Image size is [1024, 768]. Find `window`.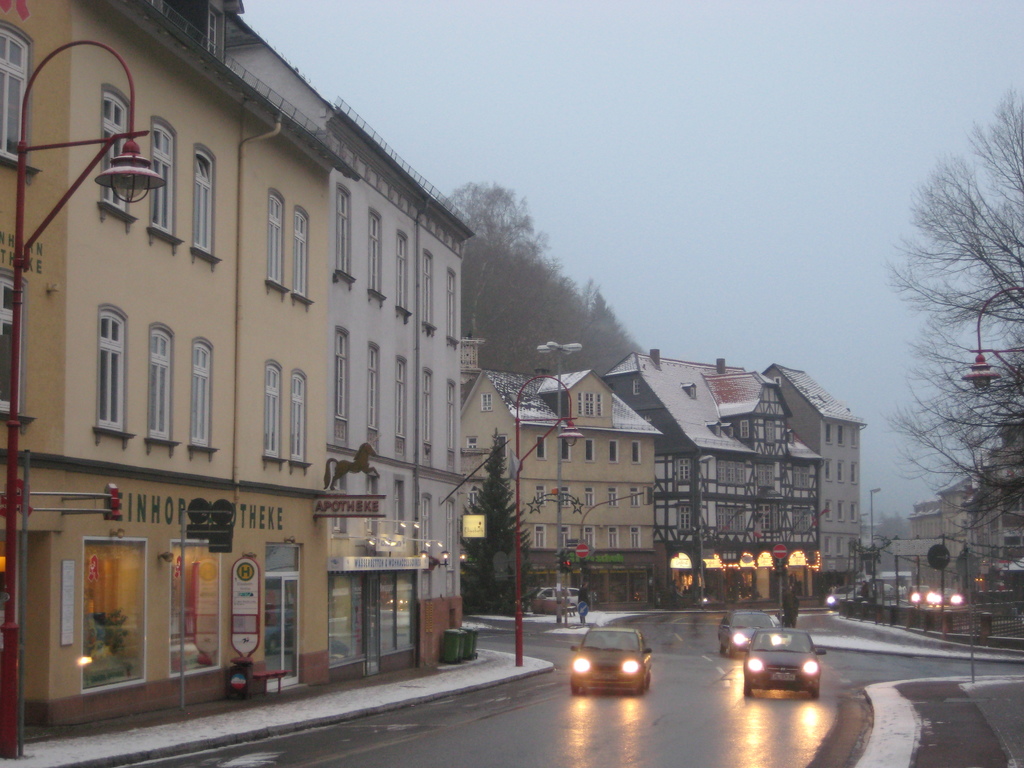
(632,526,639,546).
